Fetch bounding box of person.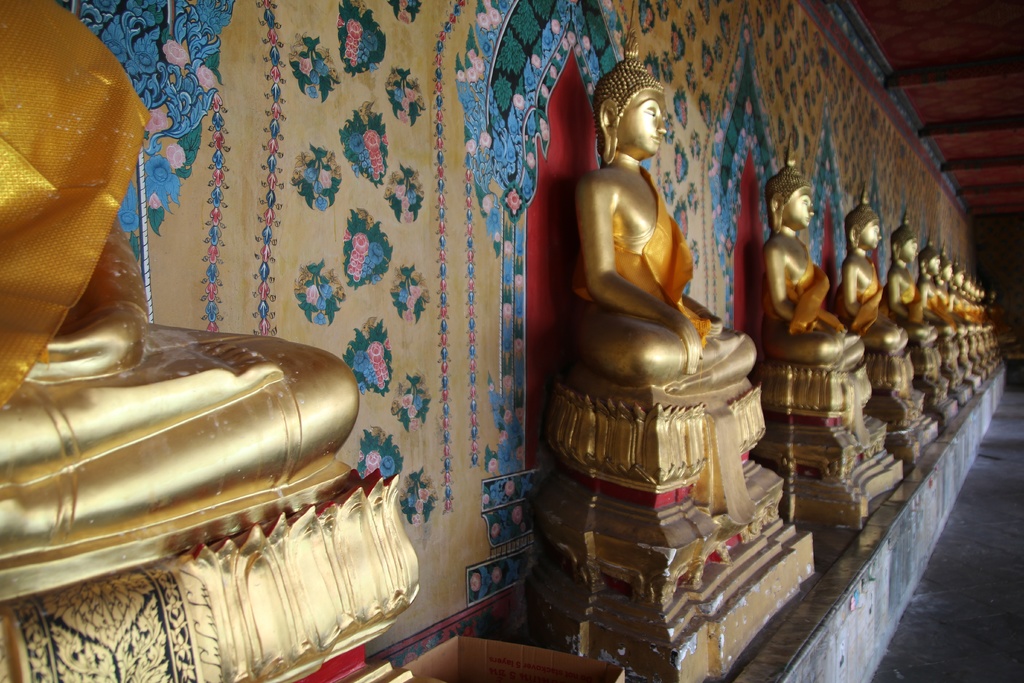
Bbox: bbox=[759, 156, 870, 368].
